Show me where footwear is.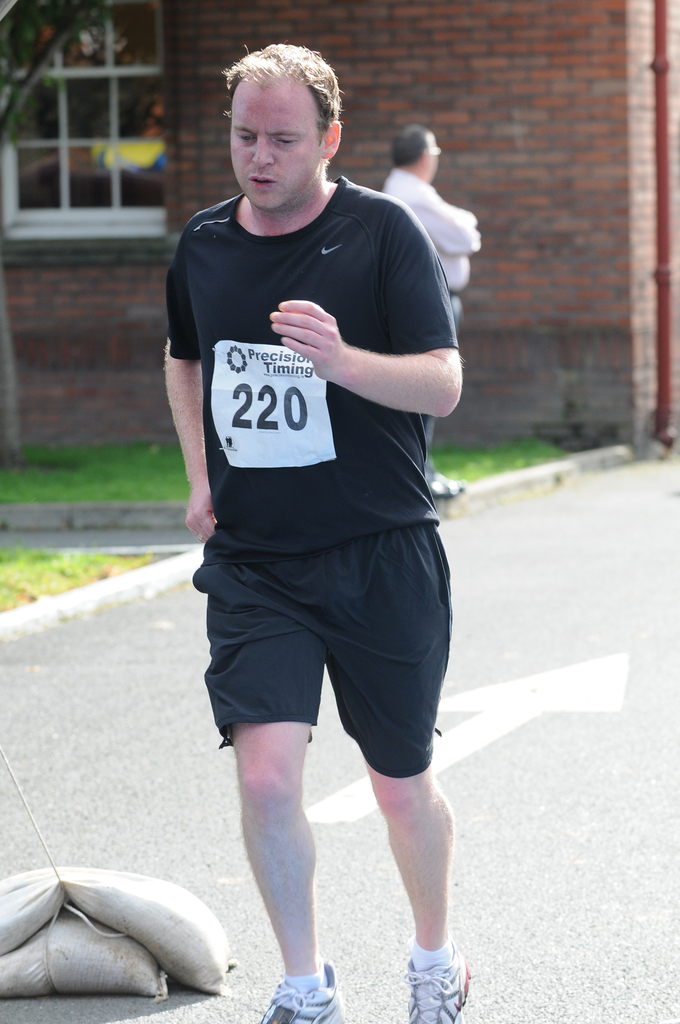
footwear is at 398, 947, 466, 1023.
